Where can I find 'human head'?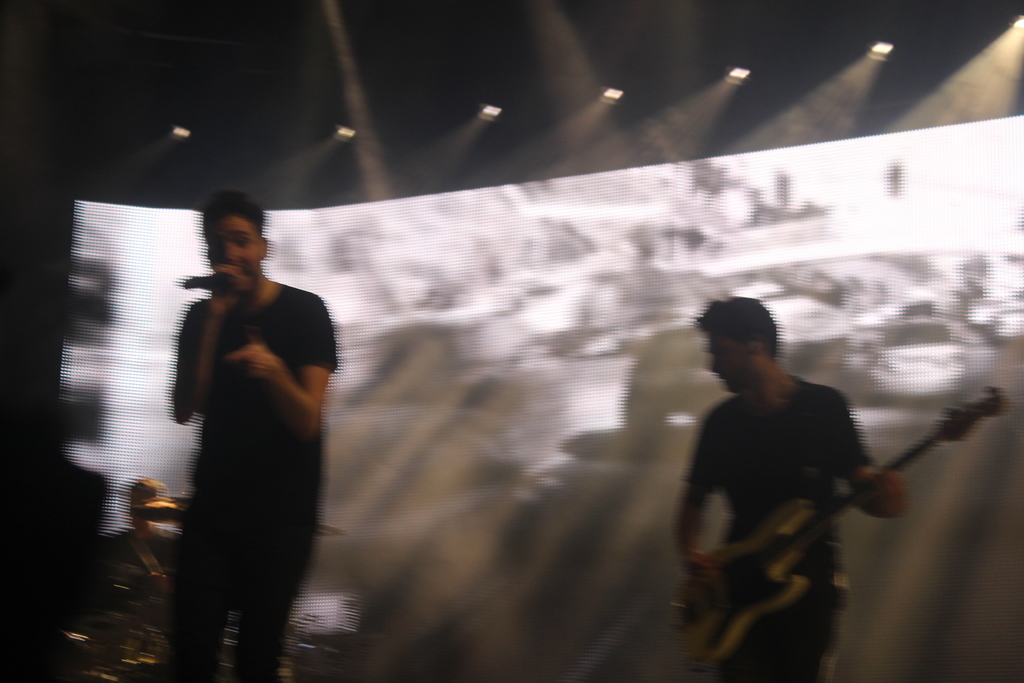
You can find it at bbox=(189, 192, 264, 286).
